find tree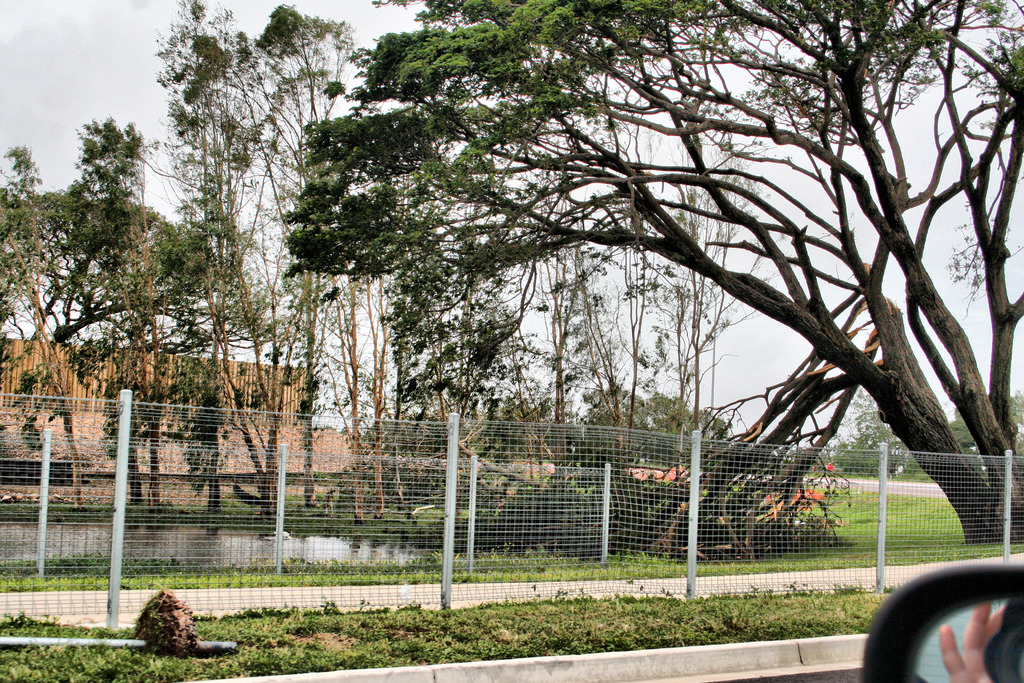
{"x1": 545, "y1": 103, "x2": 655, "y2": 459}
